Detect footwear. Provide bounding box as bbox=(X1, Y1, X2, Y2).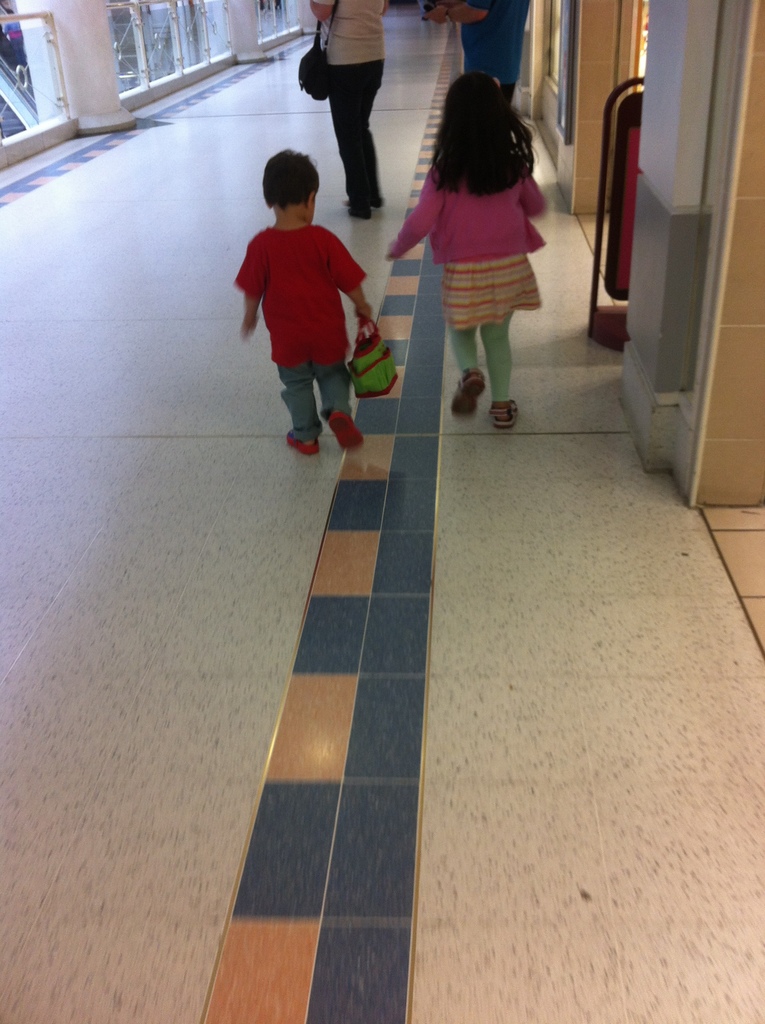
bbox=(322, 413, 364, 450).
